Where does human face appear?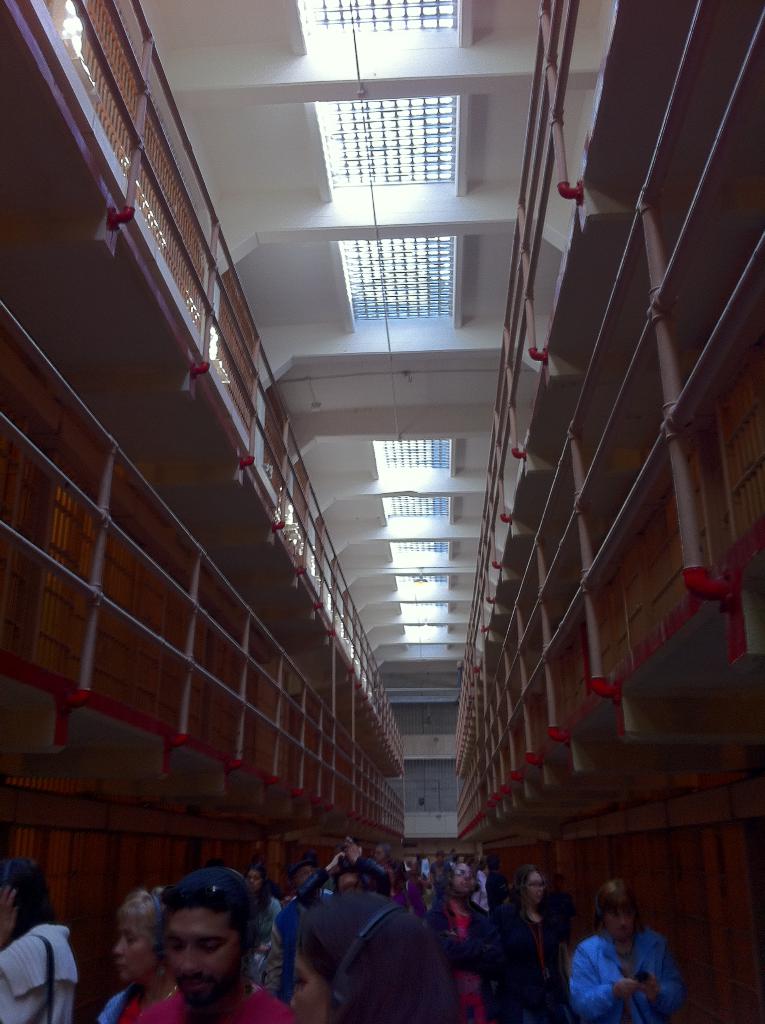
Appears at l=293, t=867, r=318, b=884.
